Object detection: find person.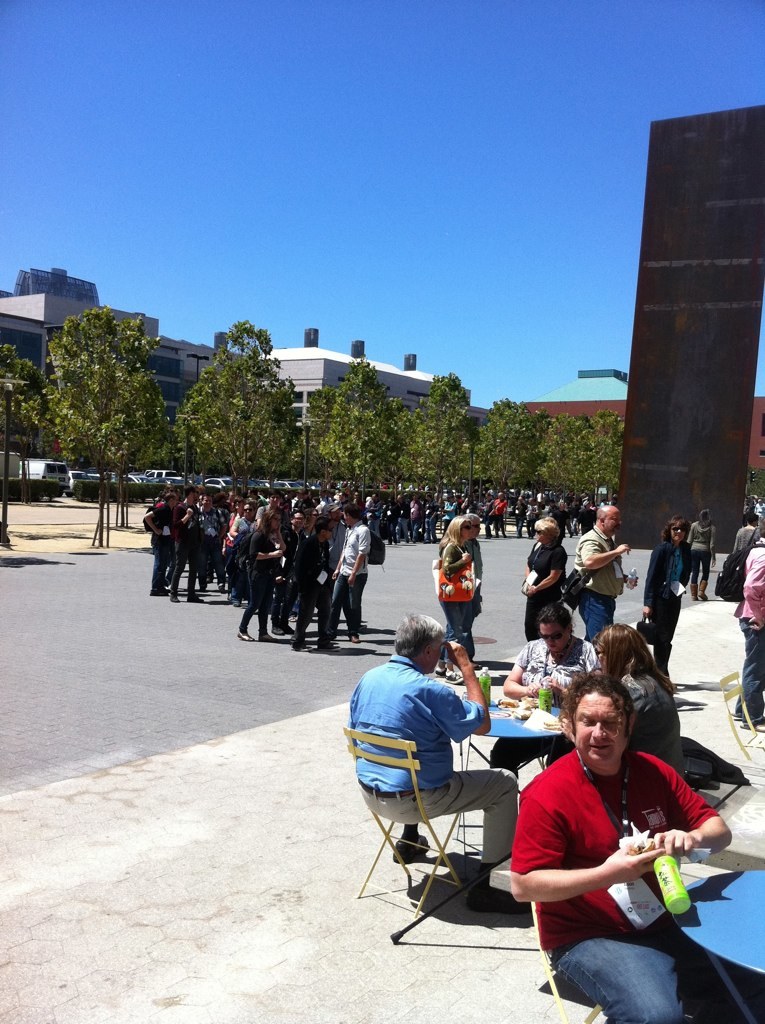
crop(682, 502, 719, 604).
